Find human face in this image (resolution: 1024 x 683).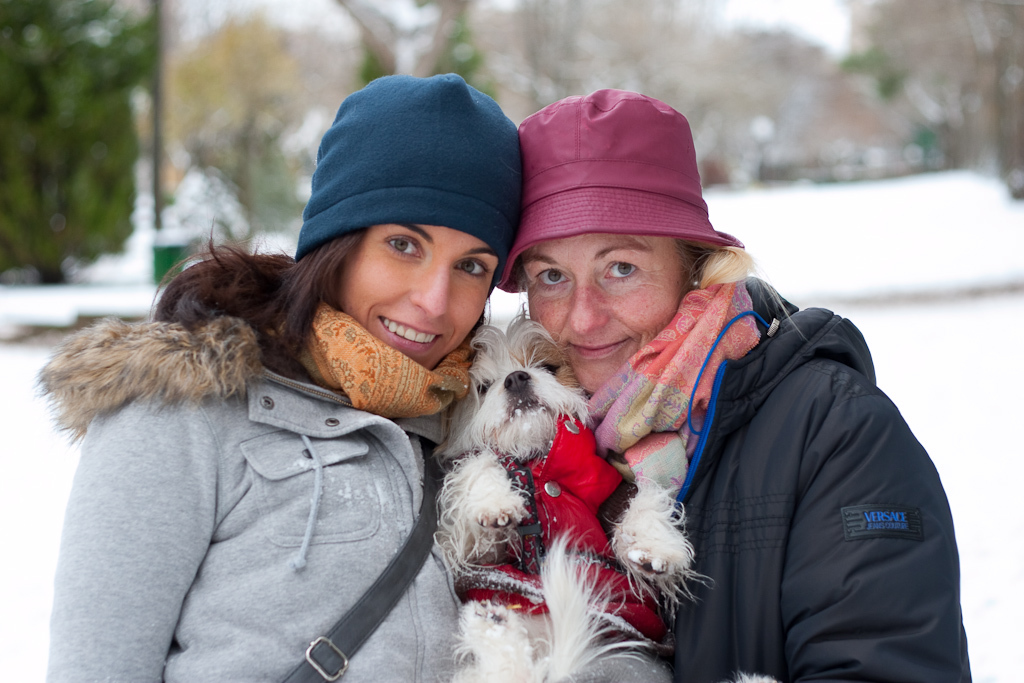
x1=519 y1=231 x2=695 y2=394.
